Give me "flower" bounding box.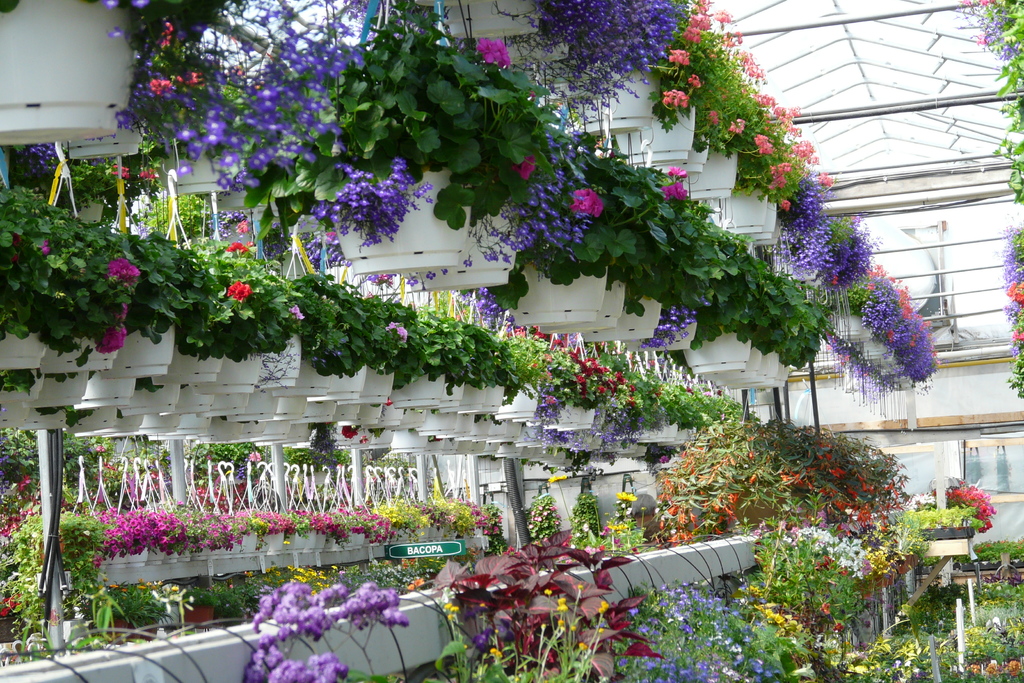
[x1=106, y1=254, x2=135, y2=279].
